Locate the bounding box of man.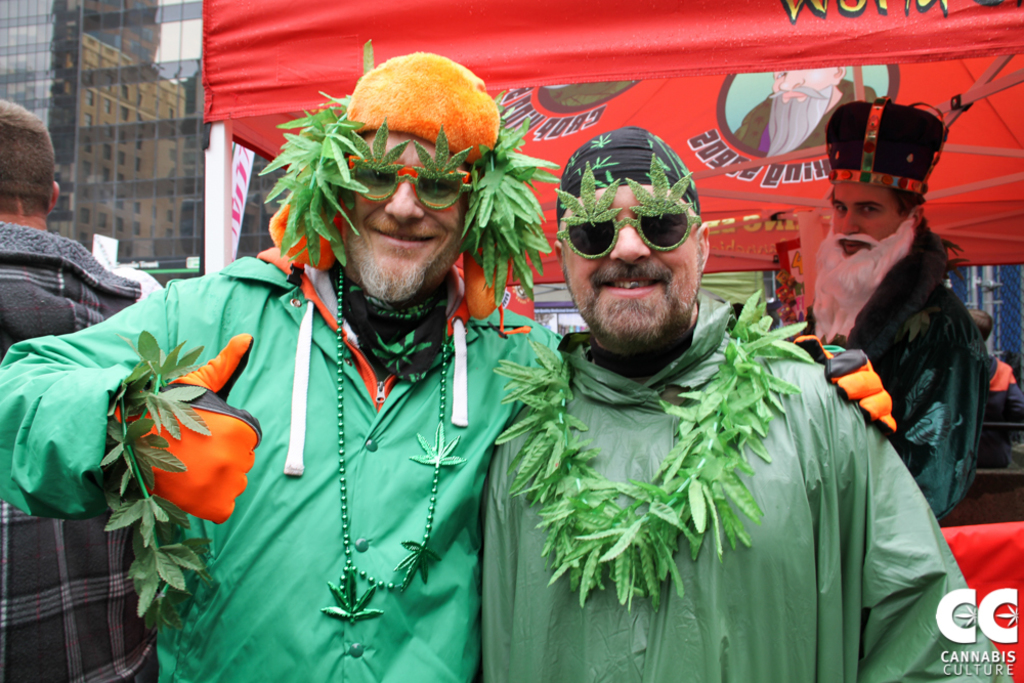
Bounding box: (left=968, top=309, right=1023, bottom=472).
